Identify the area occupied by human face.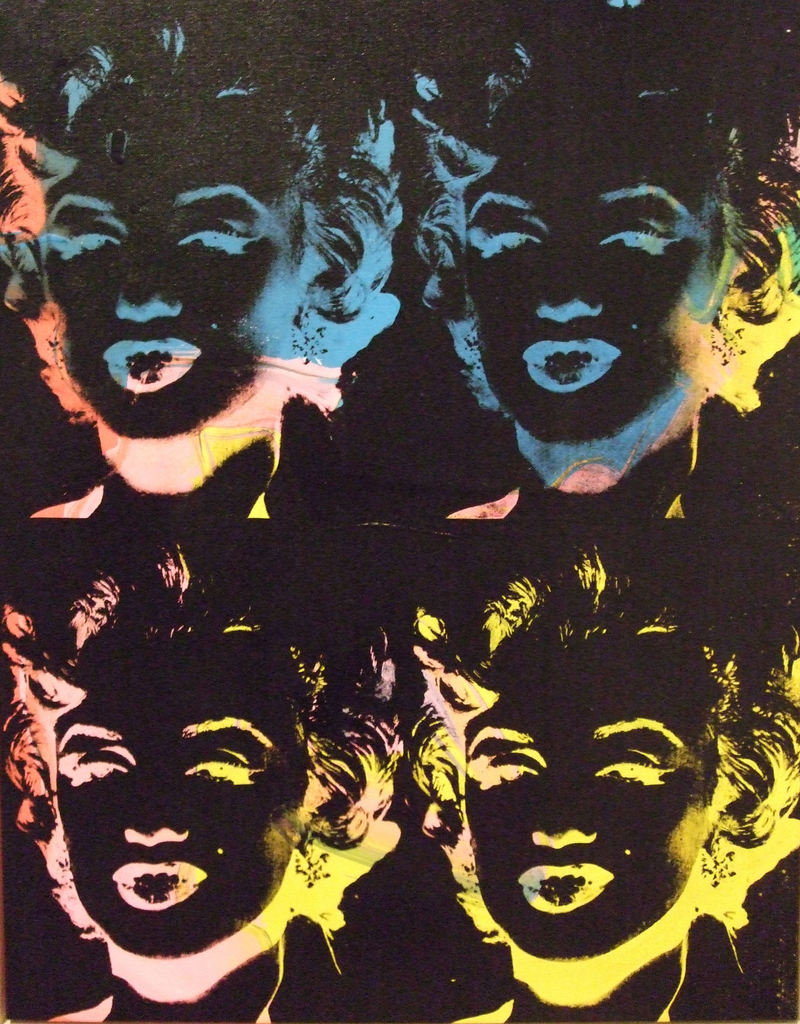
Area: <box>28,90,291,450</box>.
